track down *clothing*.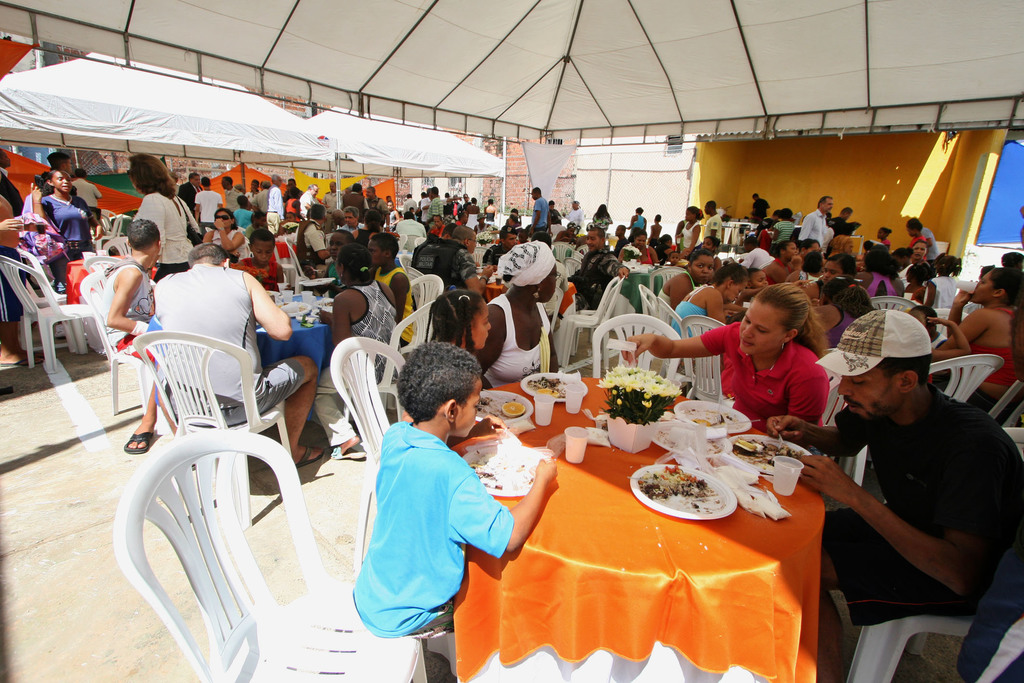
Tracked to 254:183:285:235.
